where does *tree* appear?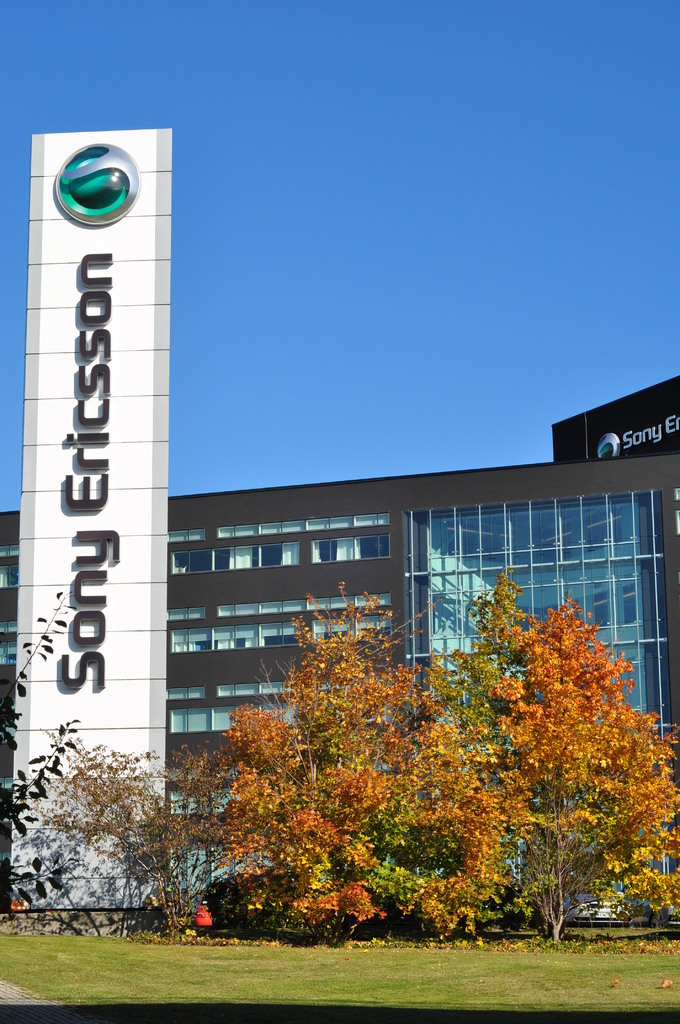
Appears at l=22, t=736, r=216, b=944.
